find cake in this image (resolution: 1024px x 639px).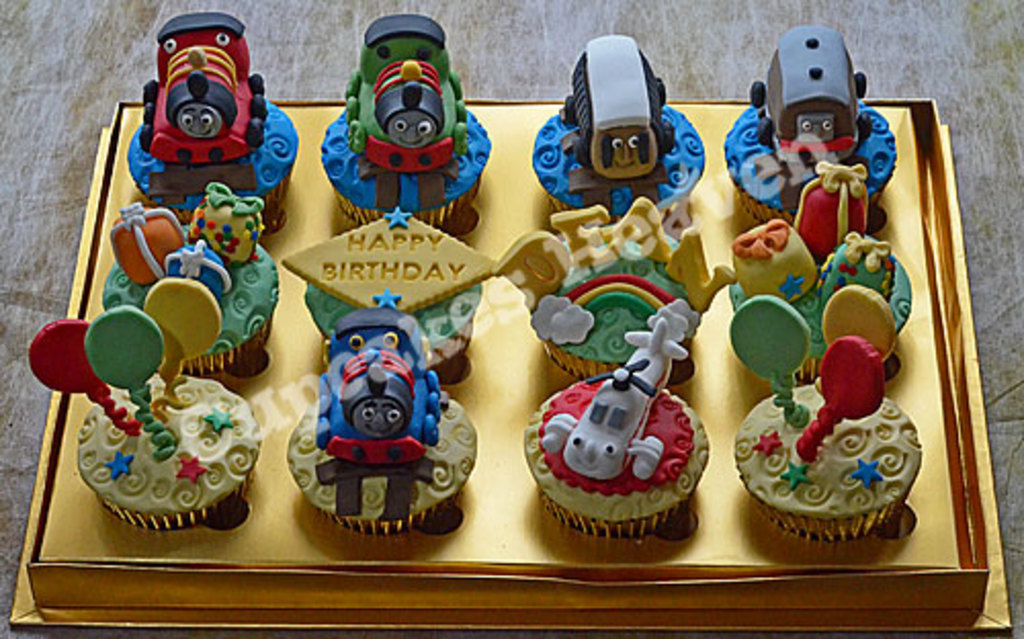
(left=535, top=39, right=705, bottom=205).
